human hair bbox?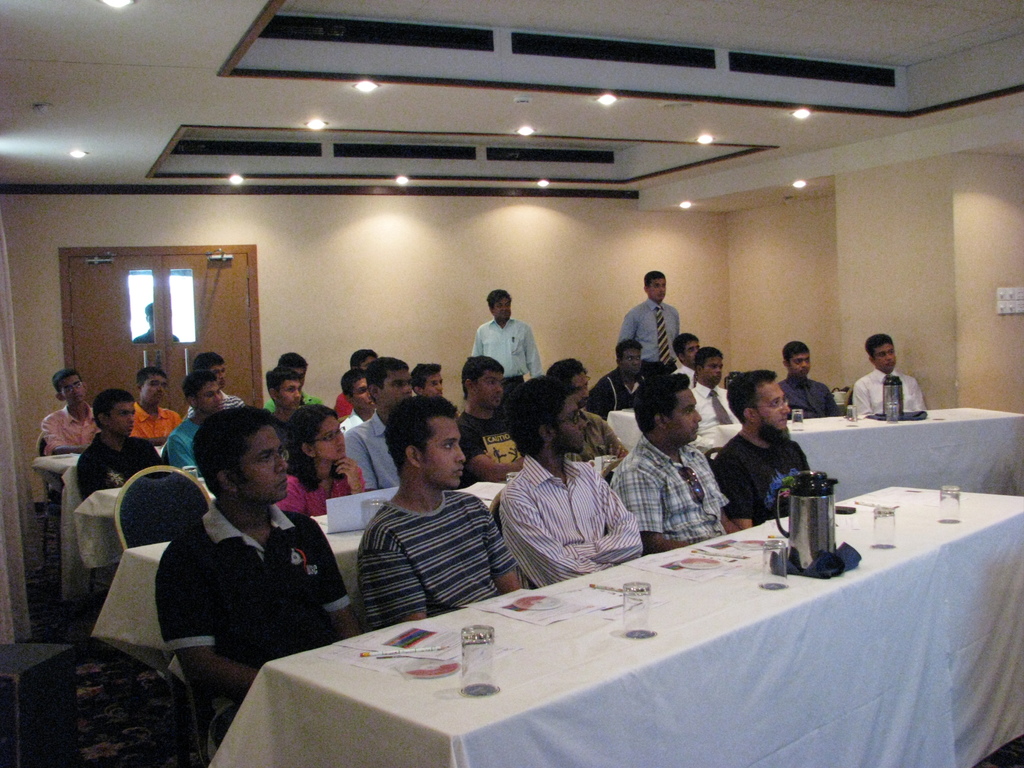
BBox(264, 369, 302, 413)
